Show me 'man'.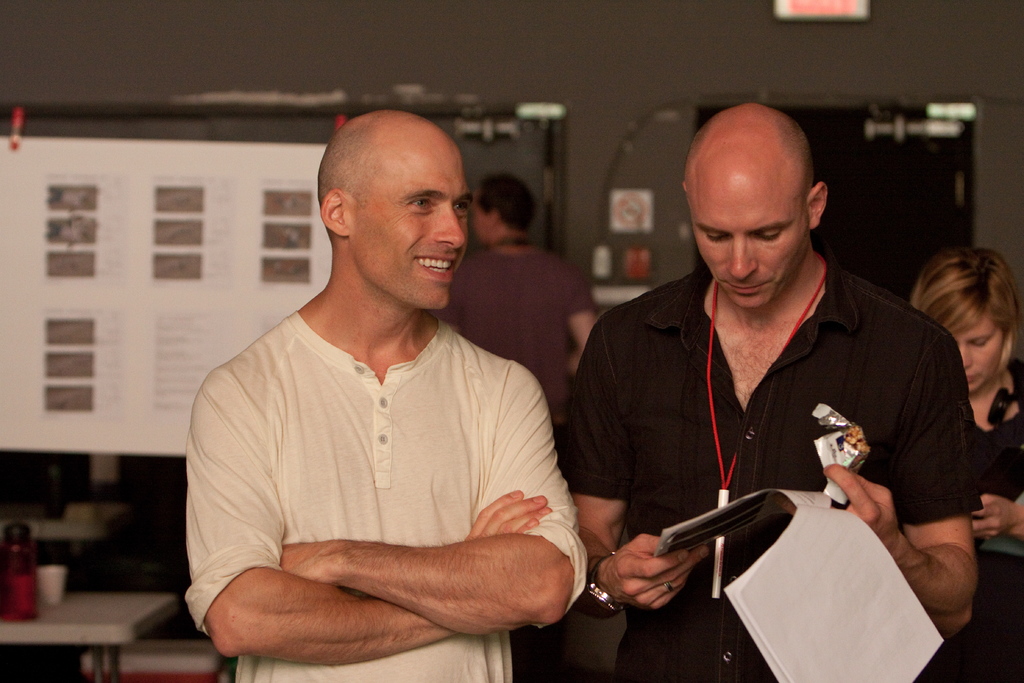
'man' is here: l=547, t=106, r=984, b=682.
